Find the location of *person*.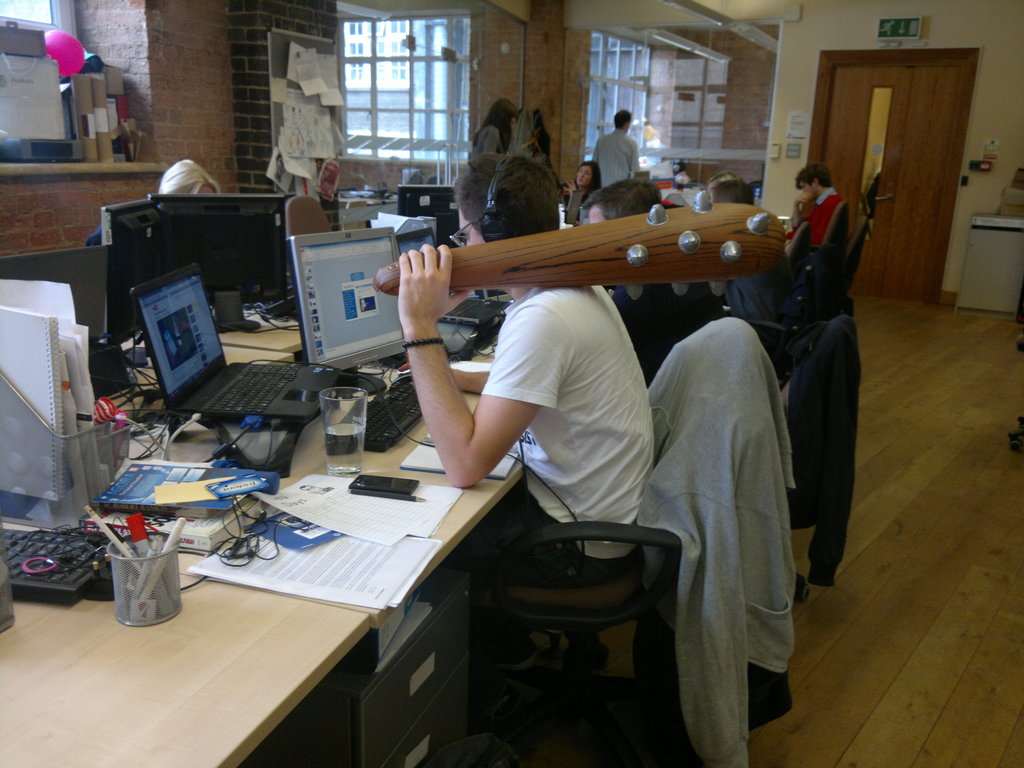
Location: 575, 179, 722, 375.
